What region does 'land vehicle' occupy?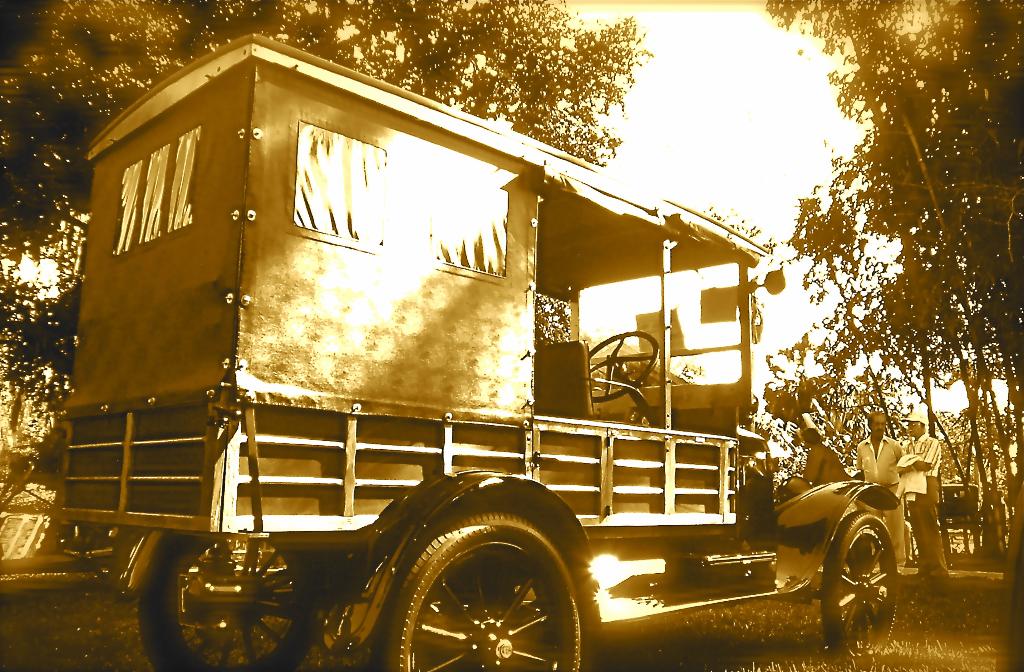
50,115,944,671.
